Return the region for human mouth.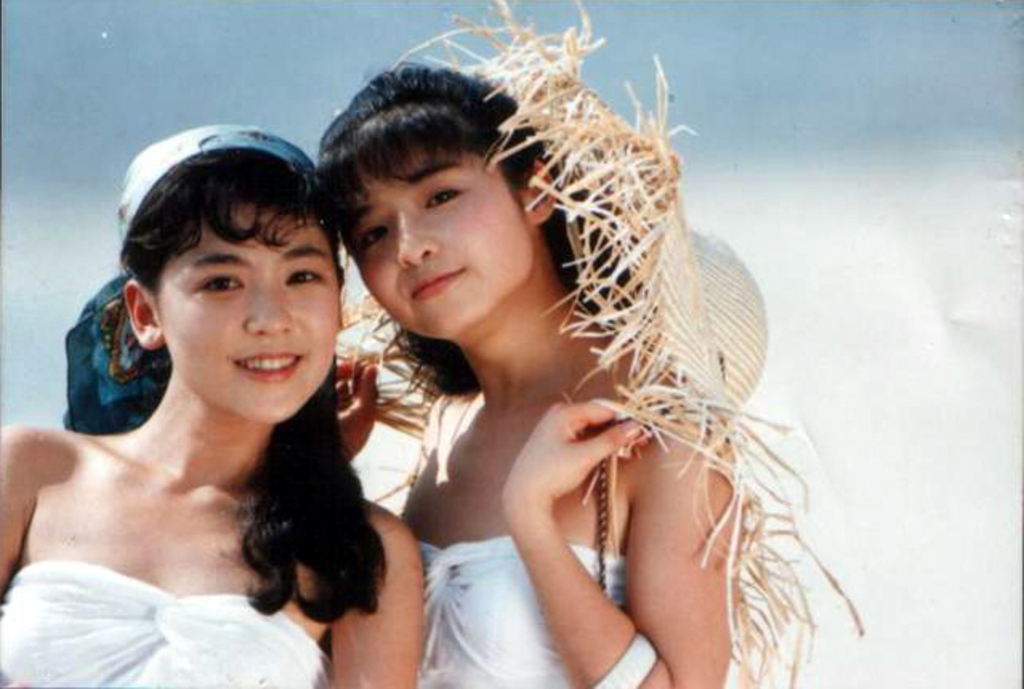
Rect(407, 263, 468, 301).
